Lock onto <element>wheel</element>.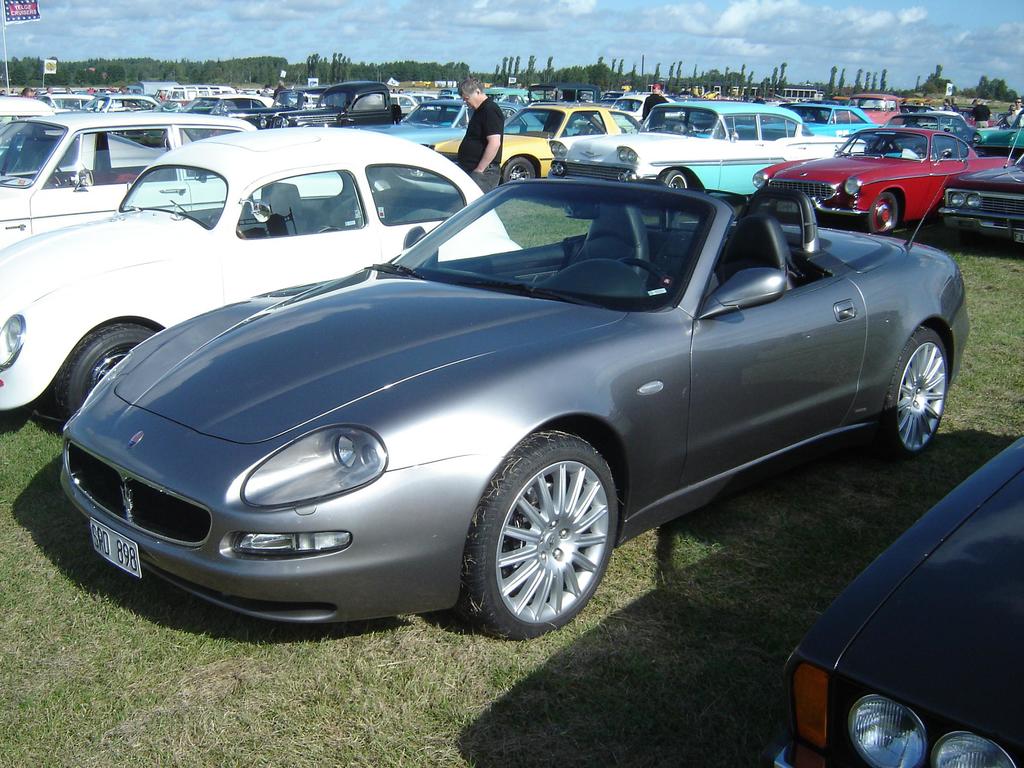
Locked: rect(878, 325, 947, 459).
